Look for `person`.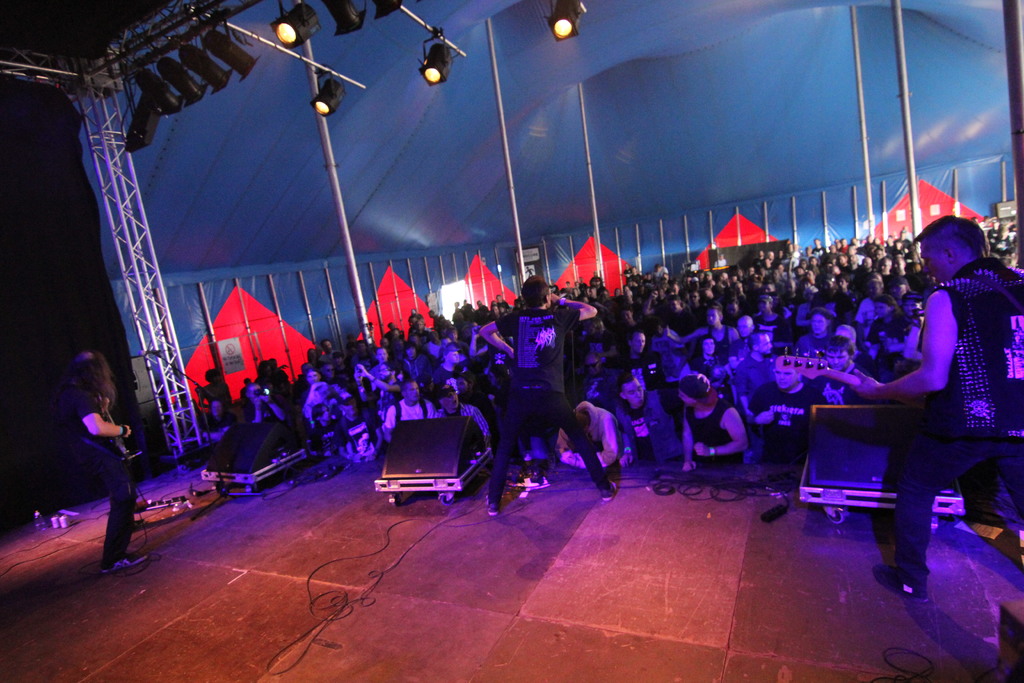
Found: 847/215/1023/600.
